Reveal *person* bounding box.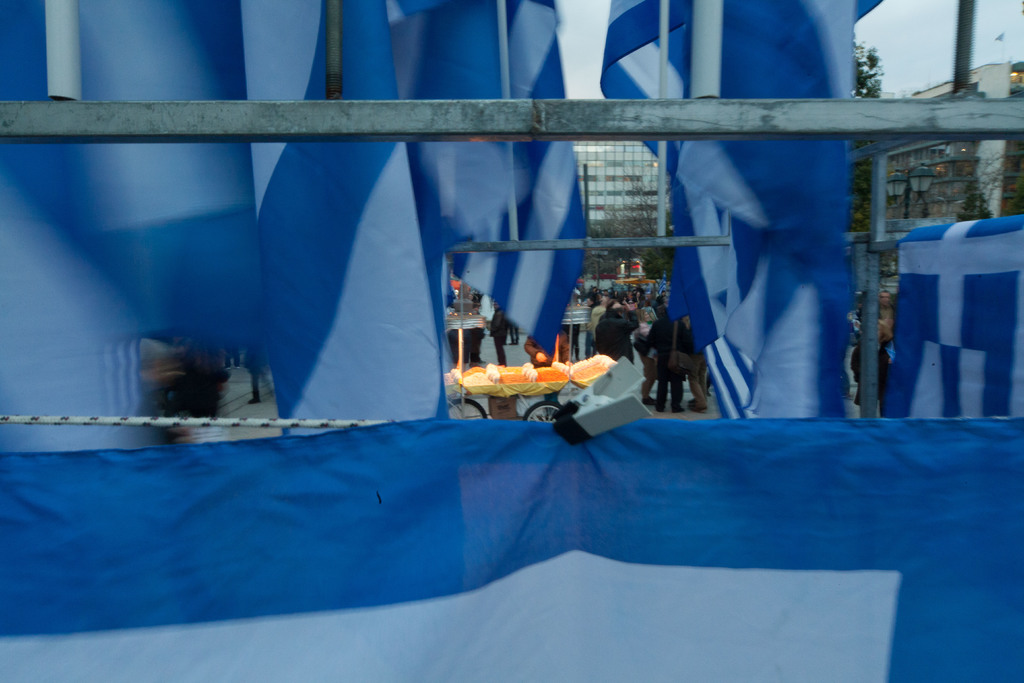
Revealed: [589,297,609,340].
